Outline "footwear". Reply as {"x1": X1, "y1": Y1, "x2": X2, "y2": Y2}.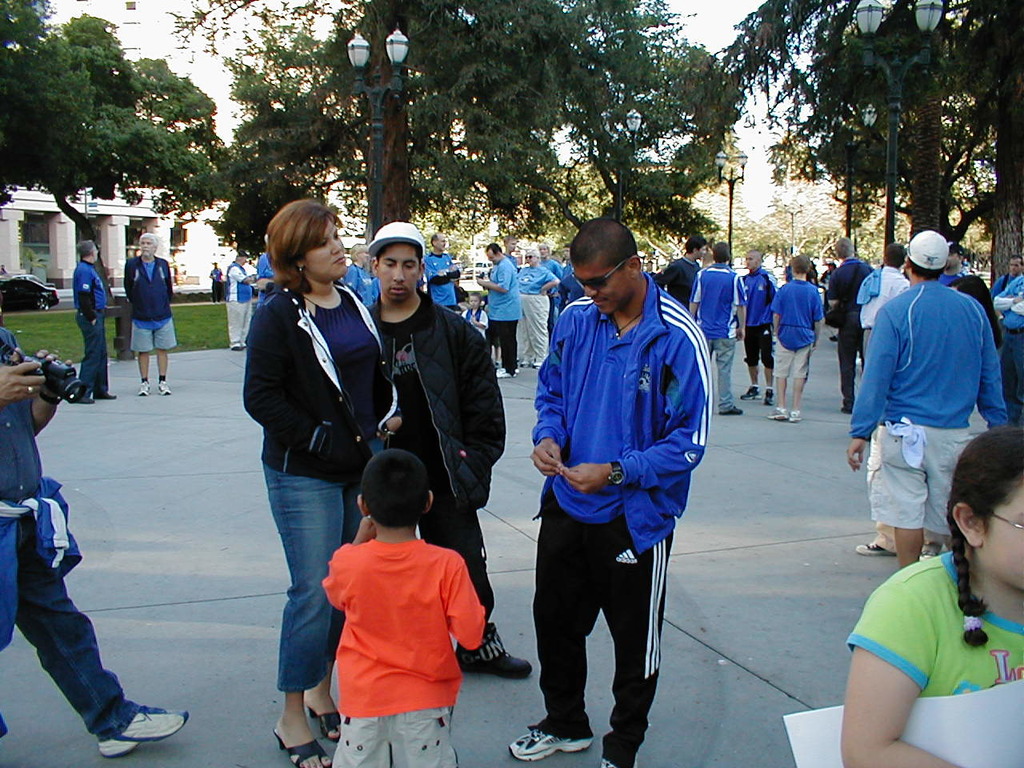
{"x1": 137, "y1": 382, "x2": 149, "y2": 398}.
